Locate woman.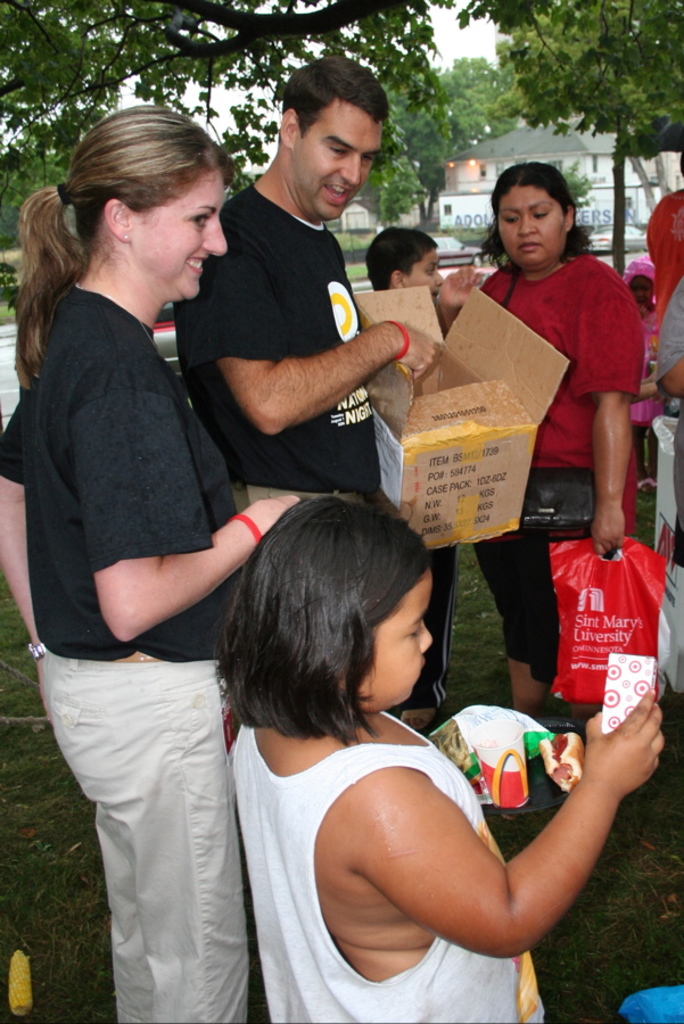
Bounding box: [x1=435, y1=159, x2=646, y2=819].
